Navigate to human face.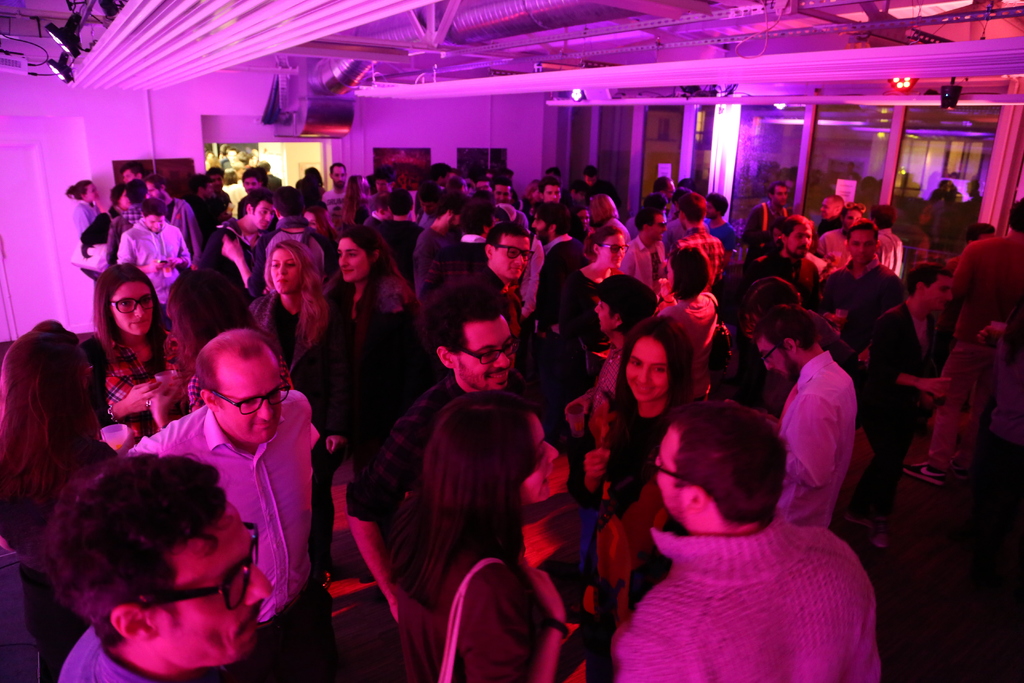
Navigation target: 544 186 560 202.
